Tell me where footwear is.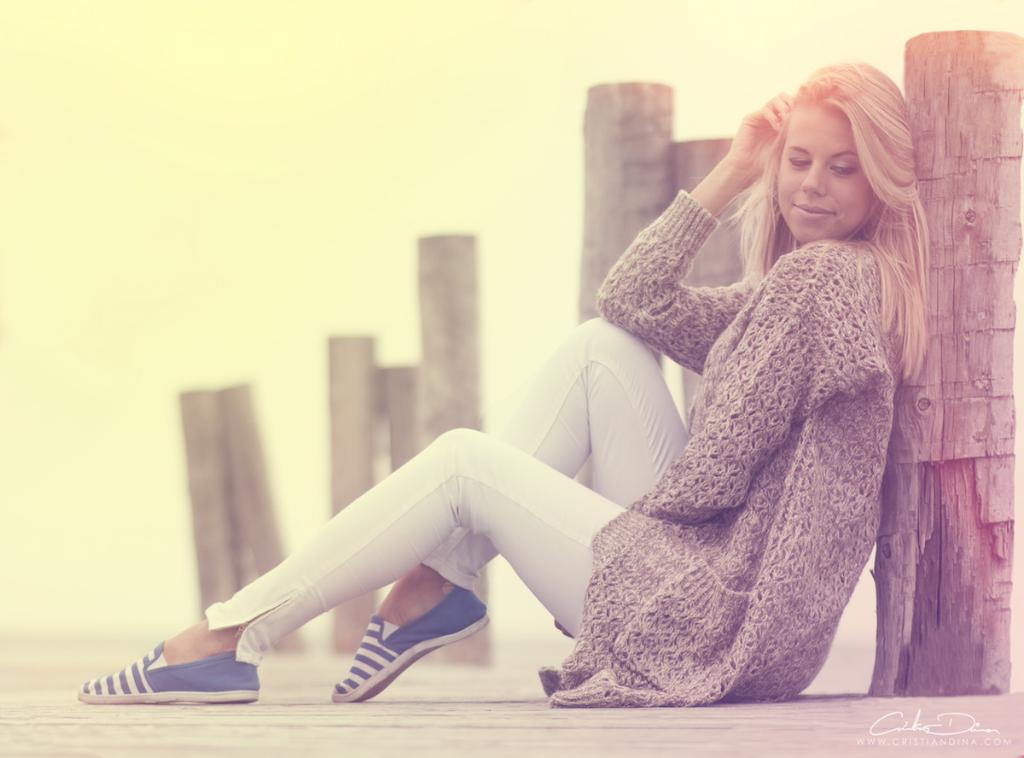
footwear is at BBox(73, 638, 263, 696).
